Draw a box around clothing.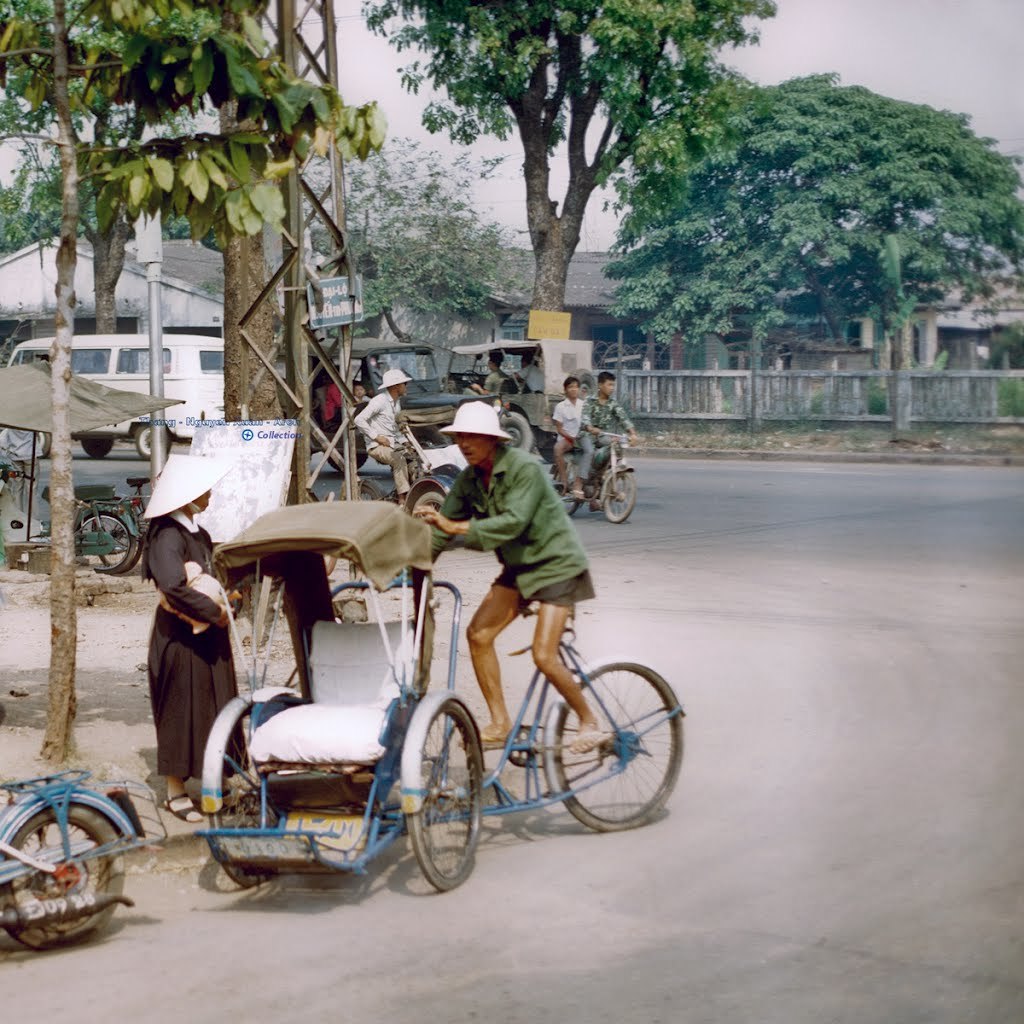
select_region(127, 497, 245, 808).
